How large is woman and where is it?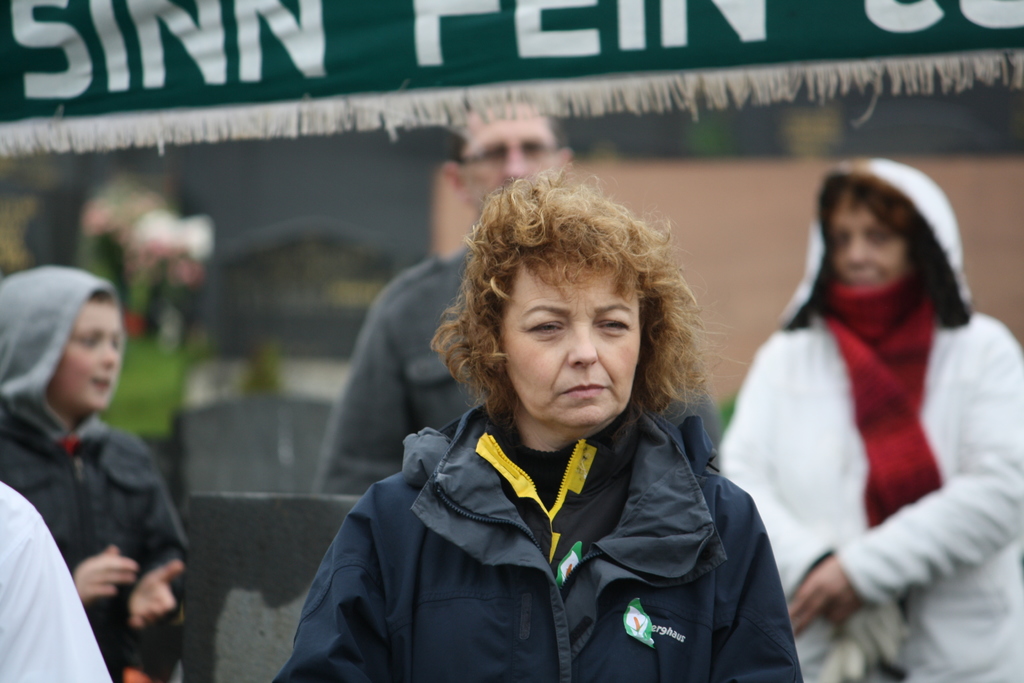
Bounding box: [257, 188, 800, 679].
